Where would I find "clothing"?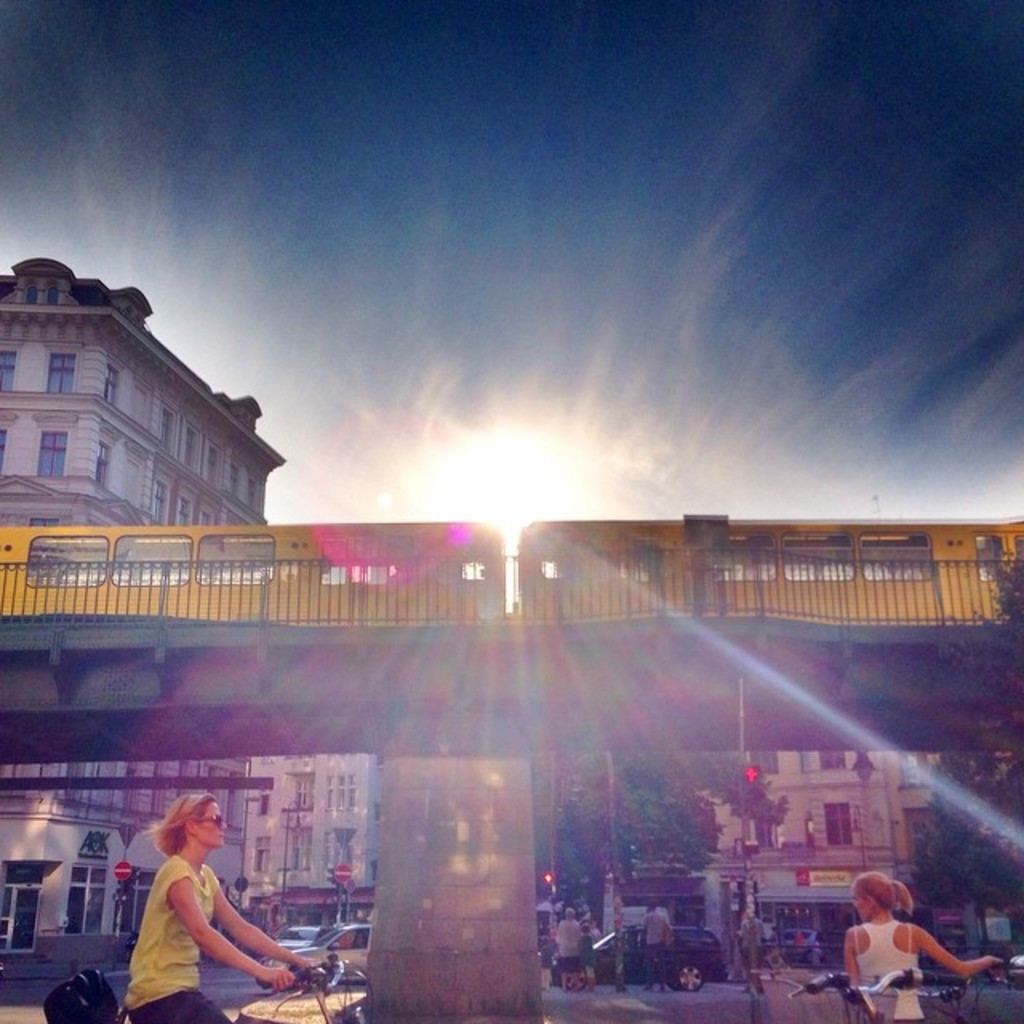
At (851, 915, 925, 1022).
